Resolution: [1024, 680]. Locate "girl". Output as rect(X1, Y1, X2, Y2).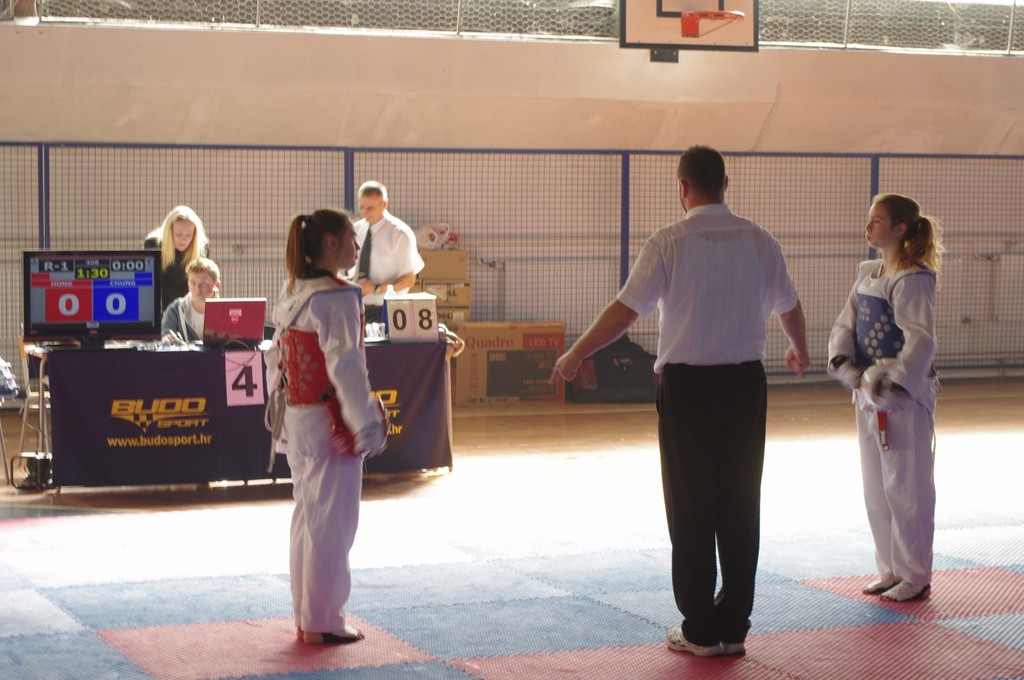
rect(266, 207, 390, 643).
